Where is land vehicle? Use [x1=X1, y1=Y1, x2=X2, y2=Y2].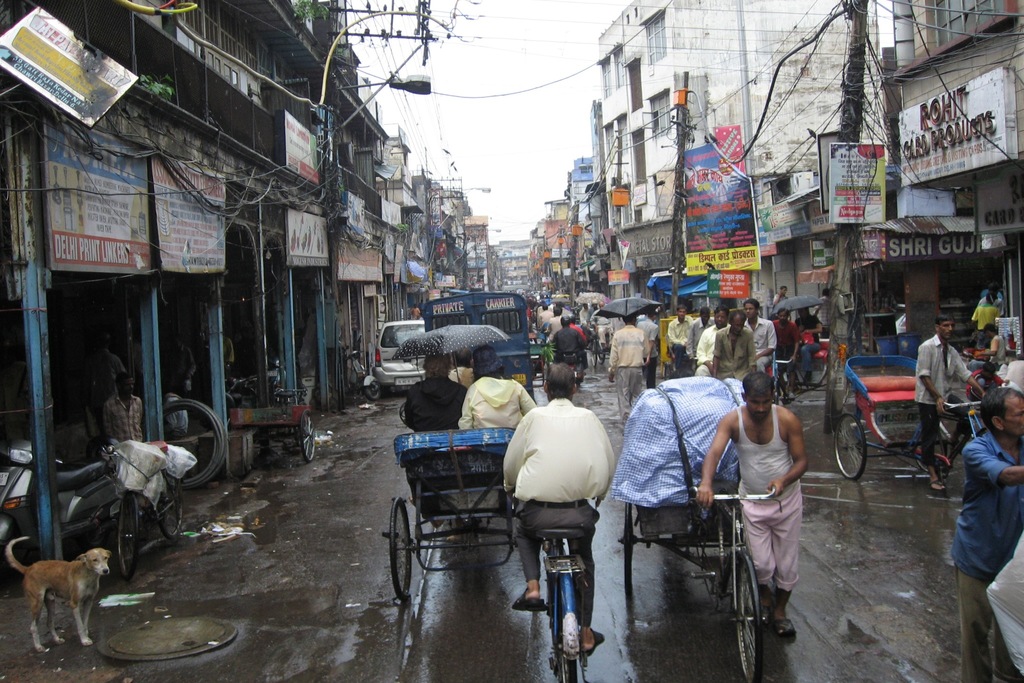
[x1=616, y1=488, x2=785, y2=682].
